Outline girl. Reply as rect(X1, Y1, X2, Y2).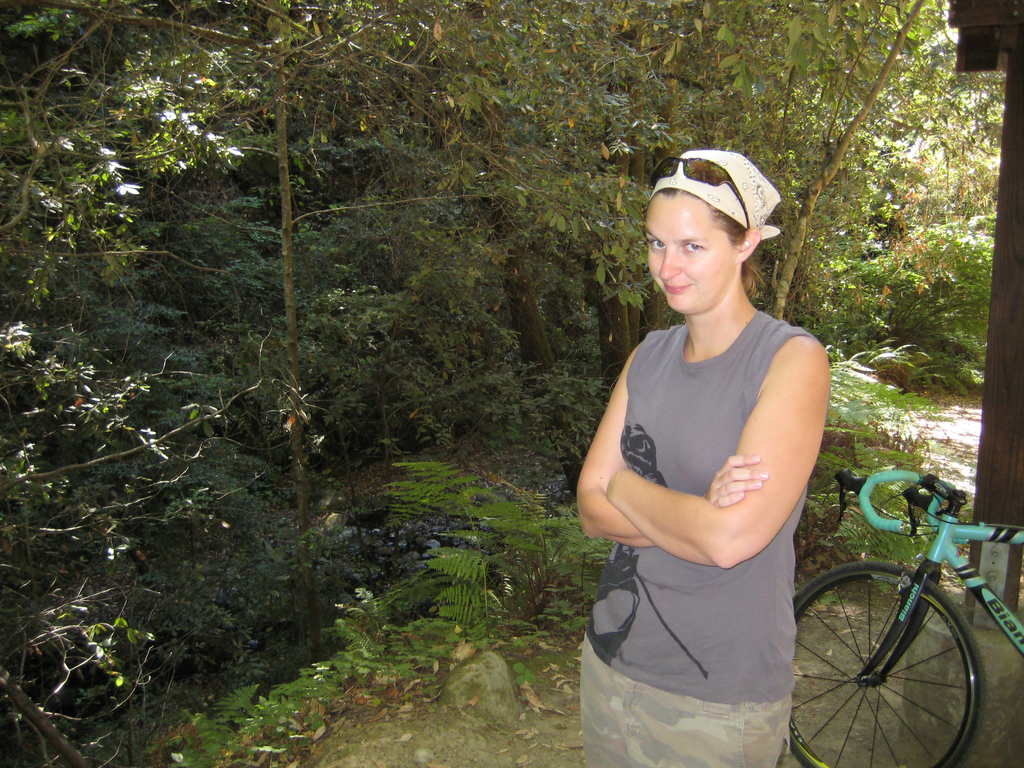
rect(573, 148, 832, 767).
